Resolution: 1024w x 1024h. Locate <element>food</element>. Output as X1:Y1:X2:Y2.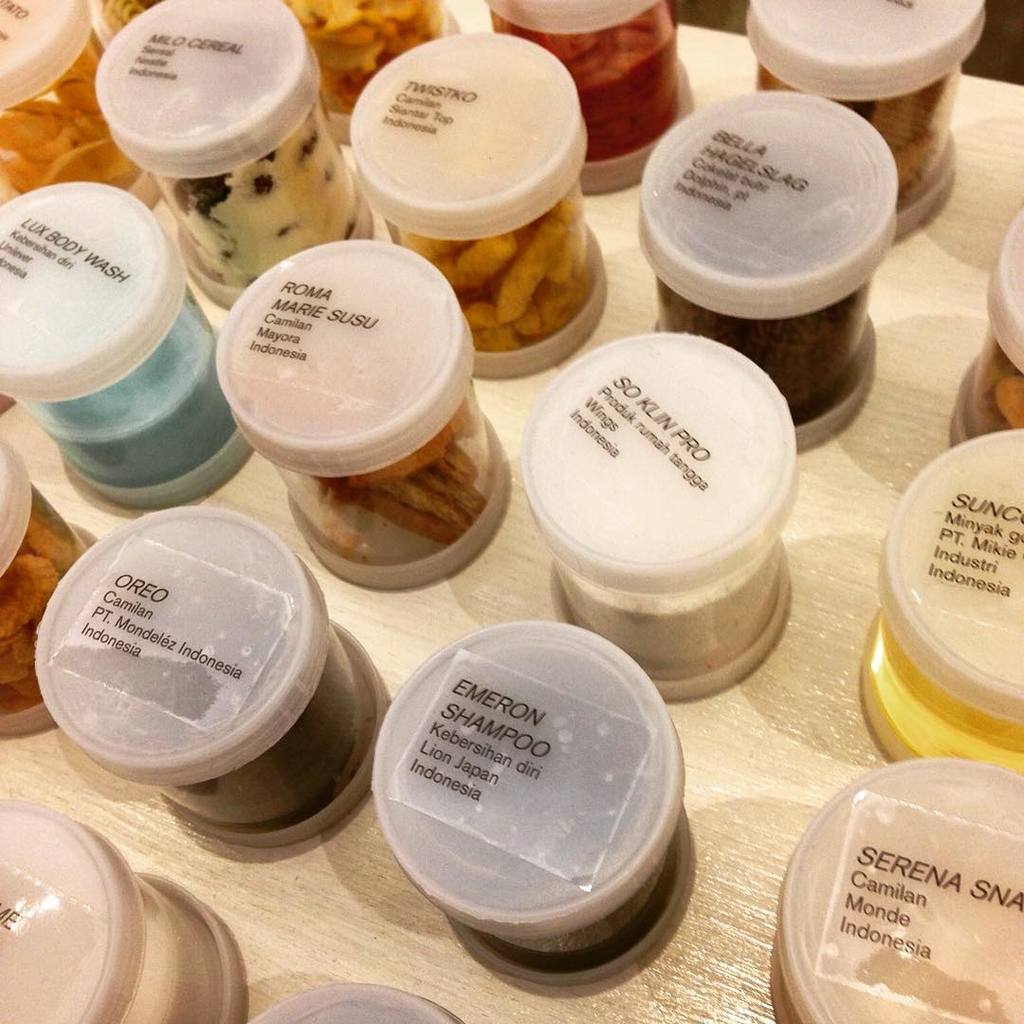
0:24:152:195.
